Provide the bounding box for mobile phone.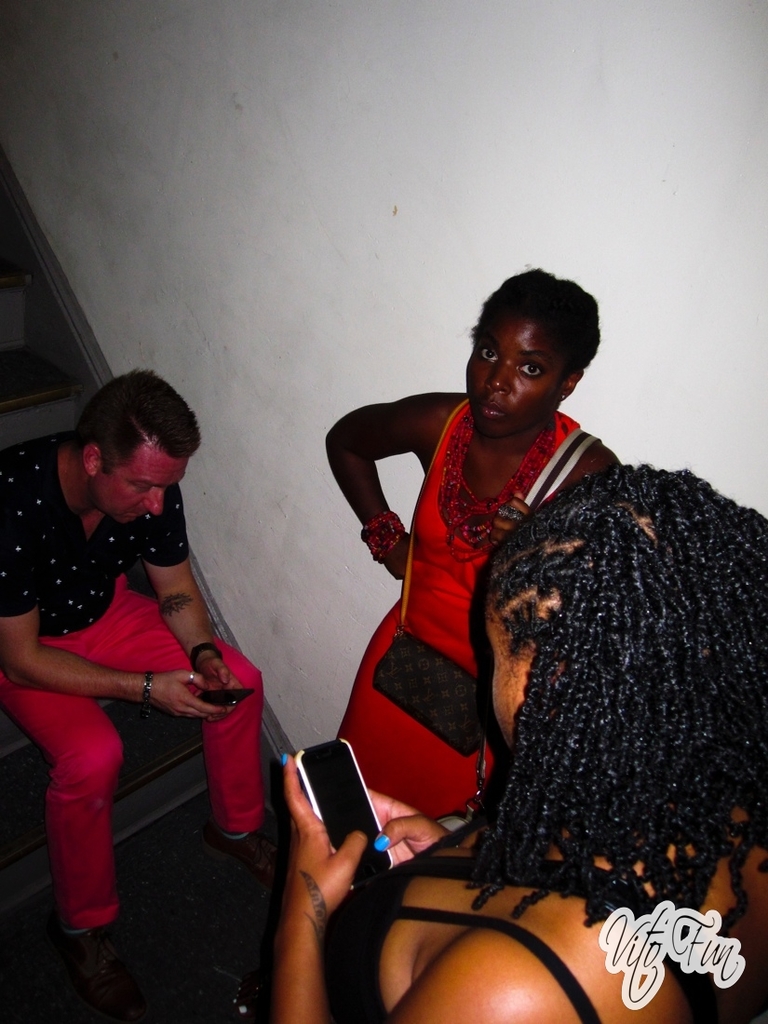
x1=293, y1=736, x2=391, y2=899.
